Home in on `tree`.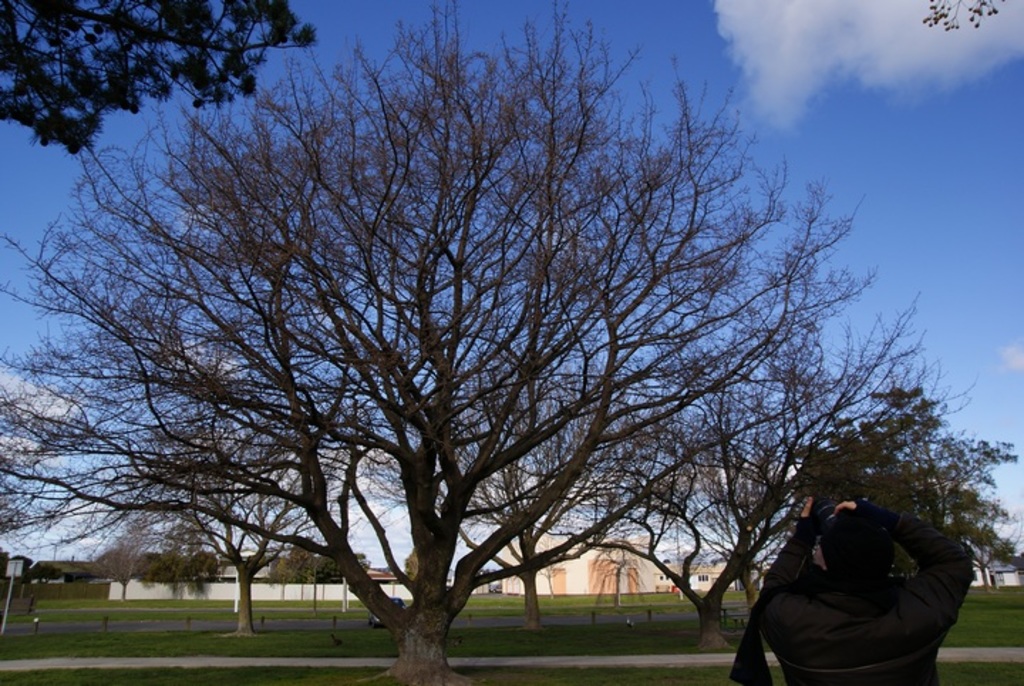
Homed in at box=[156, 418, 336, 629].
